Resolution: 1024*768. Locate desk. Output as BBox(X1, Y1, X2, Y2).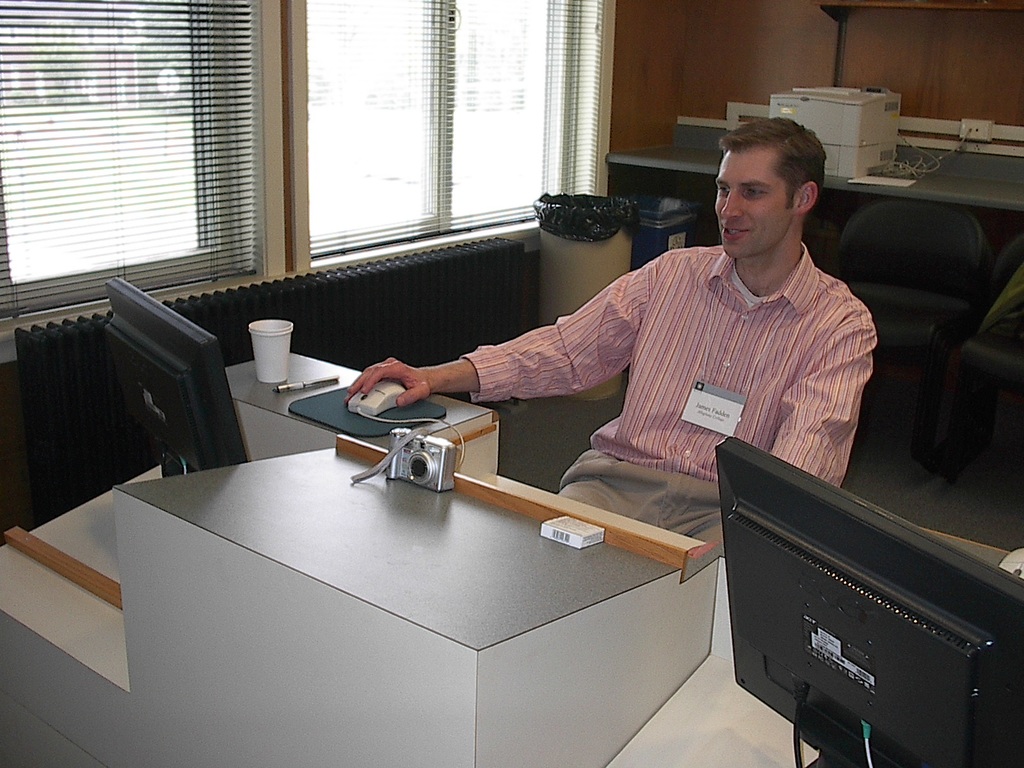
BBox(605, 141, 1023, 212).
